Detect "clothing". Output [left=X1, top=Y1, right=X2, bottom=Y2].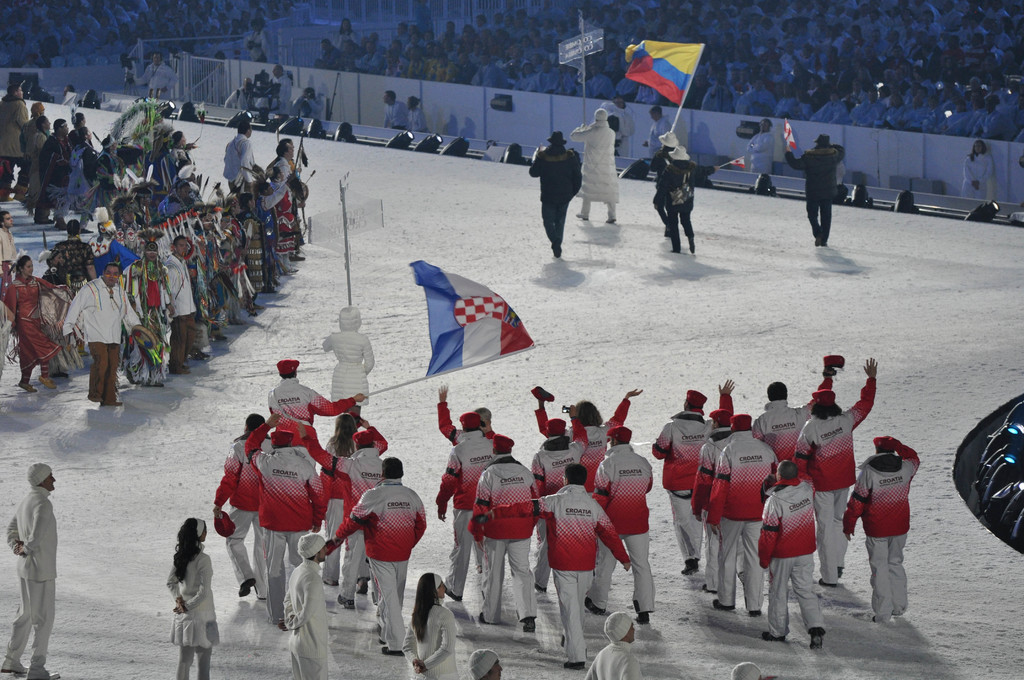
[left=214, top=39, right=221, bottom=48].
